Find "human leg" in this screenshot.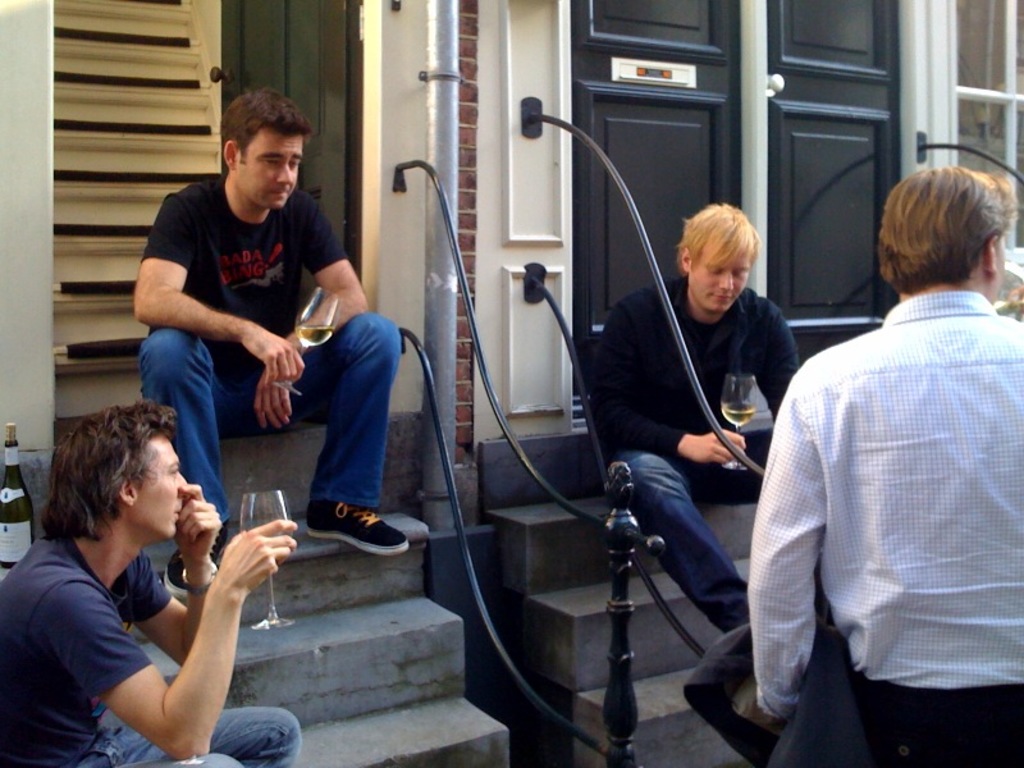
The bounding box for "human leg" is bbox=[132, 317, 221, 600].
